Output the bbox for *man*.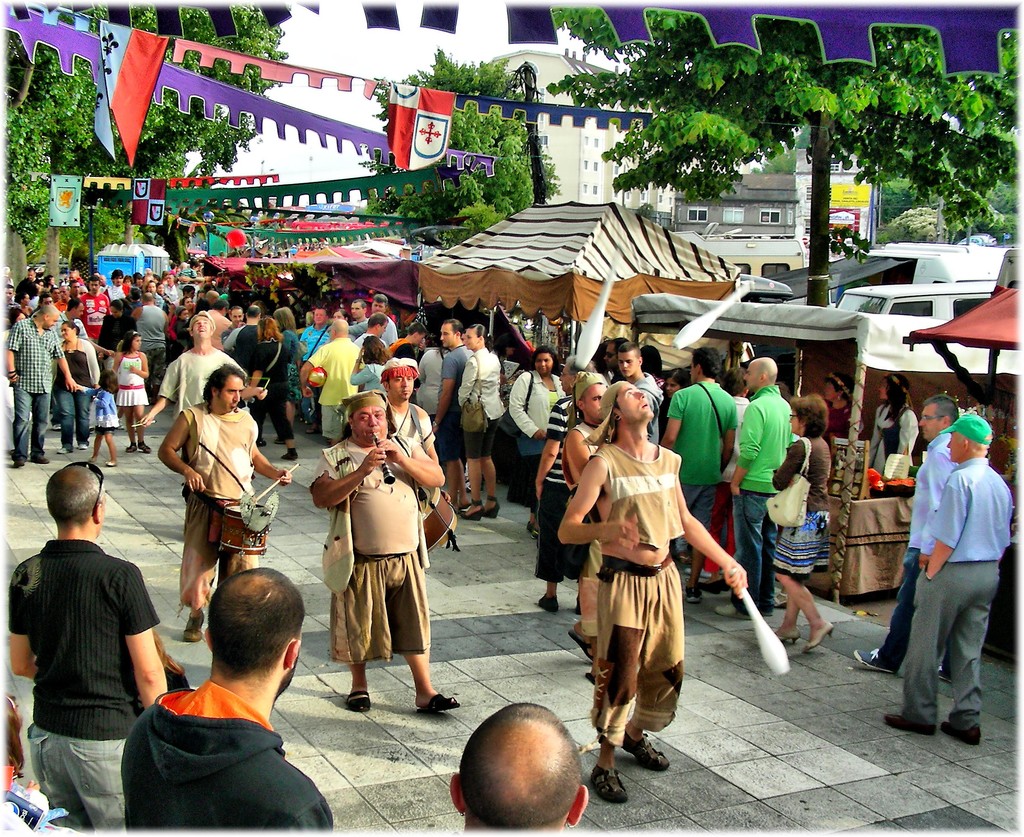
(431, 317, 470, 513).
